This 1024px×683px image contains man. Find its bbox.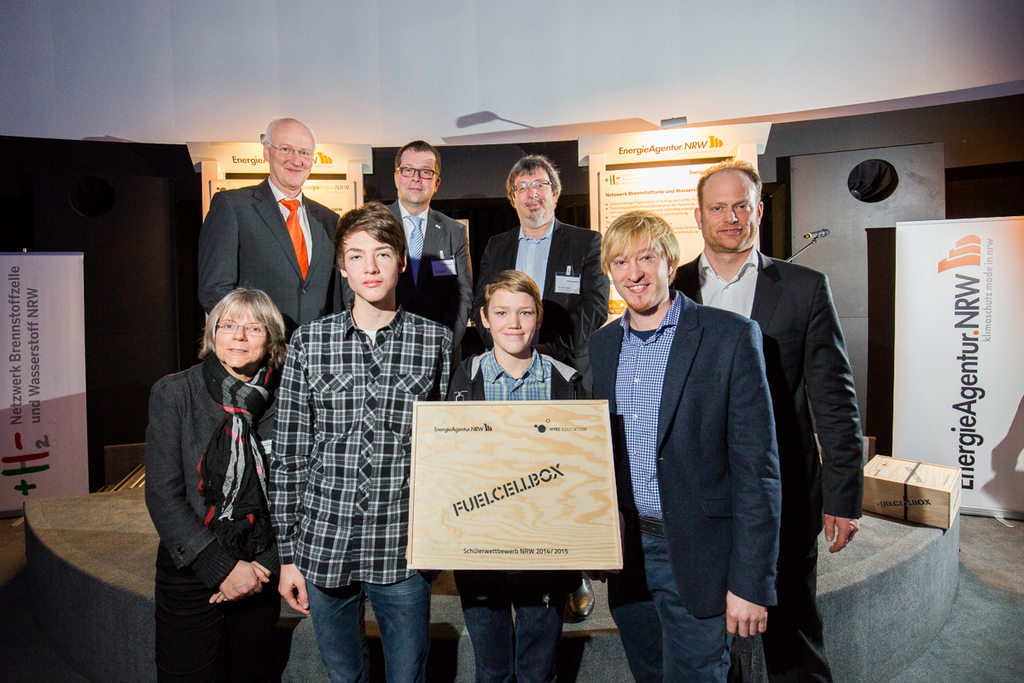
142,216,297,677.
